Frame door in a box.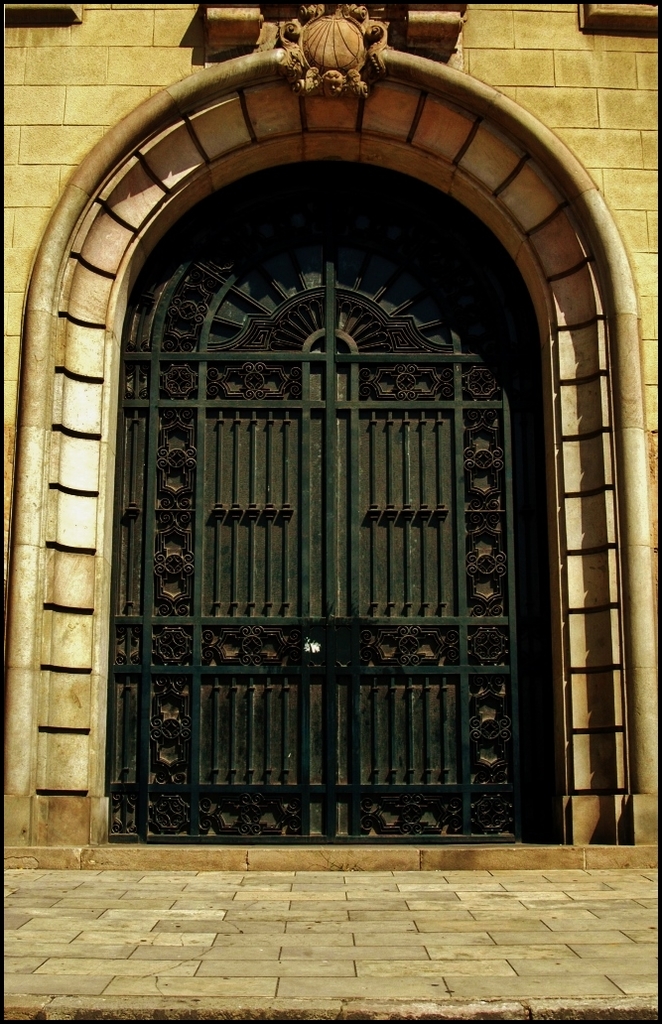
locate(99, 114, 537, 835).
